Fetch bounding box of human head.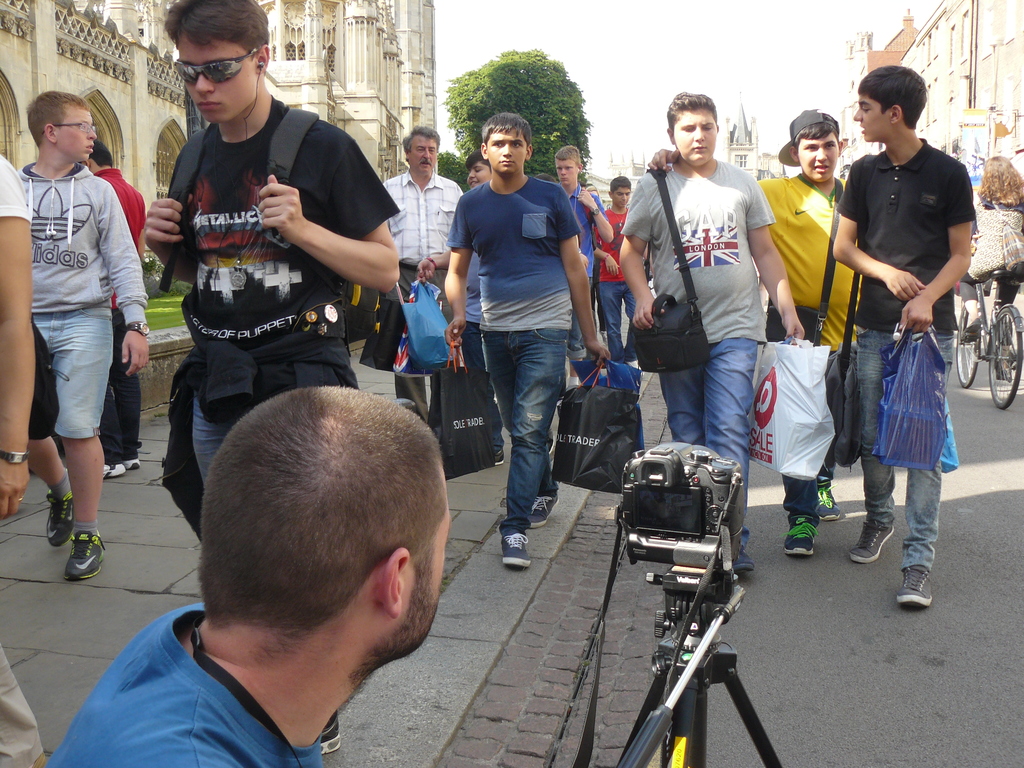
Bbox: 852:61:927:145.
